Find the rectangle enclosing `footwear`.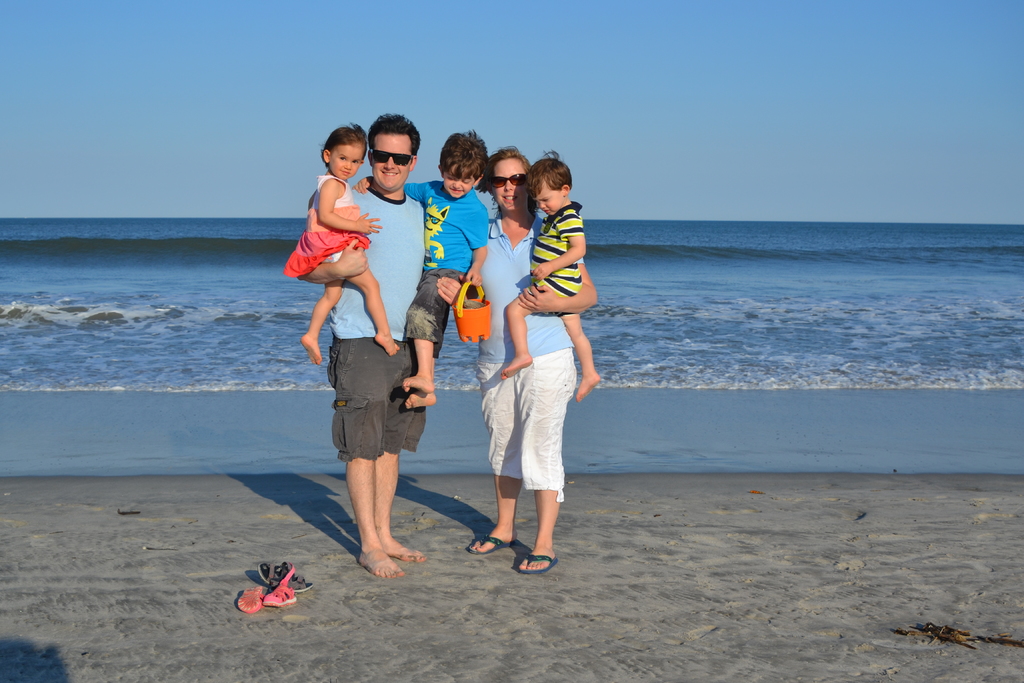
<bbox>263, 572, 297, 604</bbox>.
